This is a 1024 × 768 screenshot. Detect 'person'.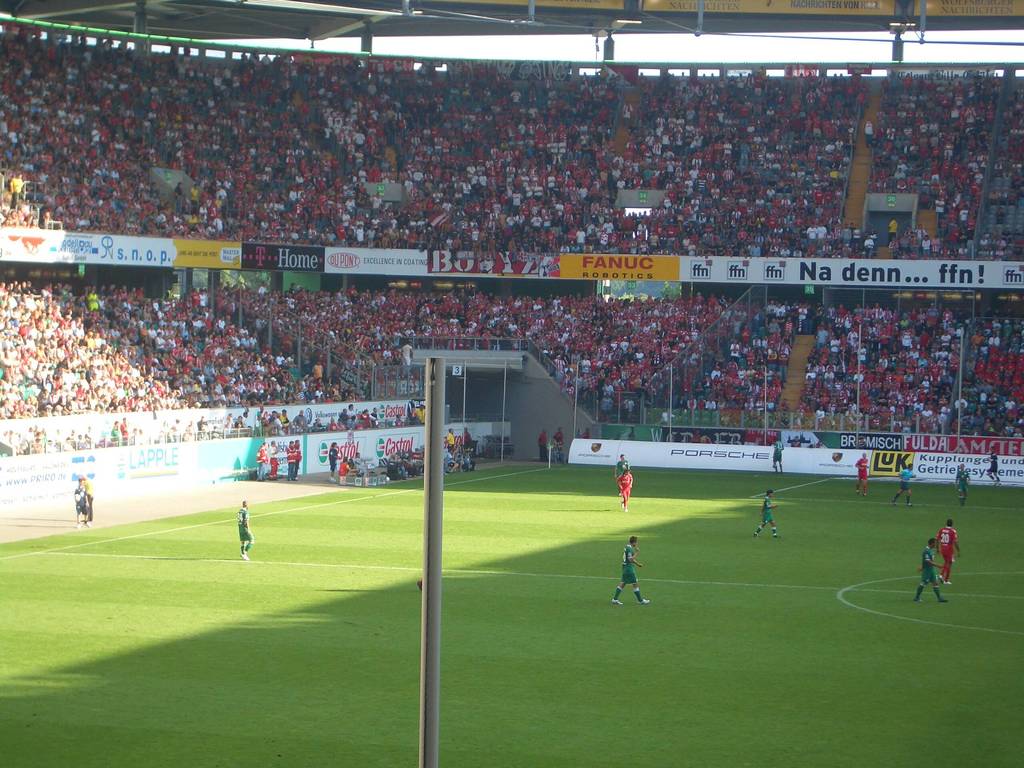
72:481:90:528.
